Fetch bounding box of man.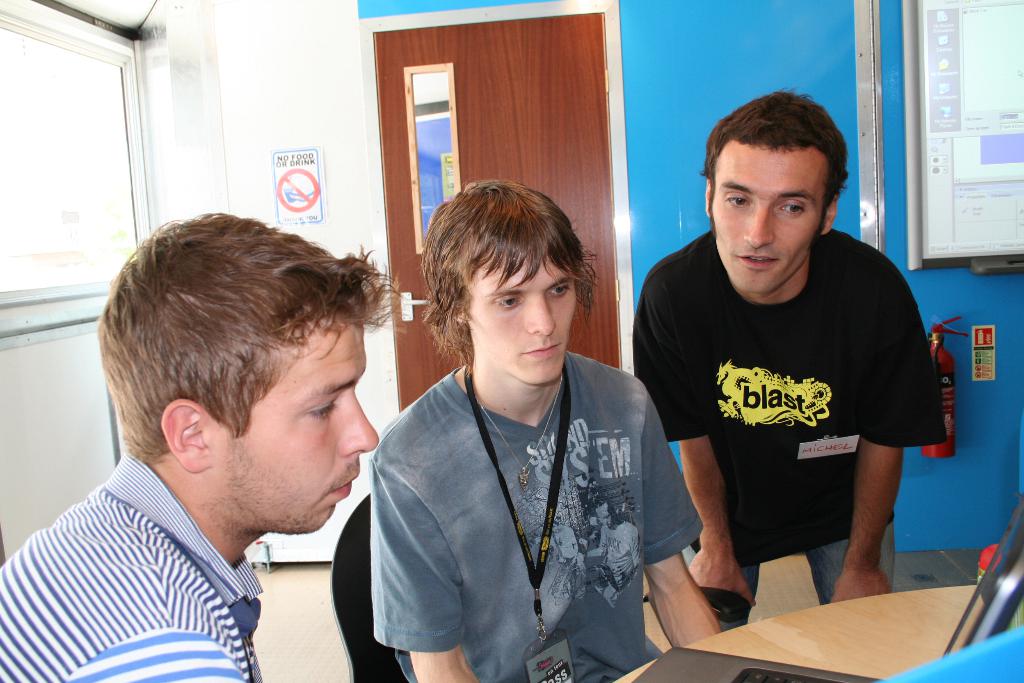
Bbox: (x1=632, y1=81, x2=951, y2=630).
